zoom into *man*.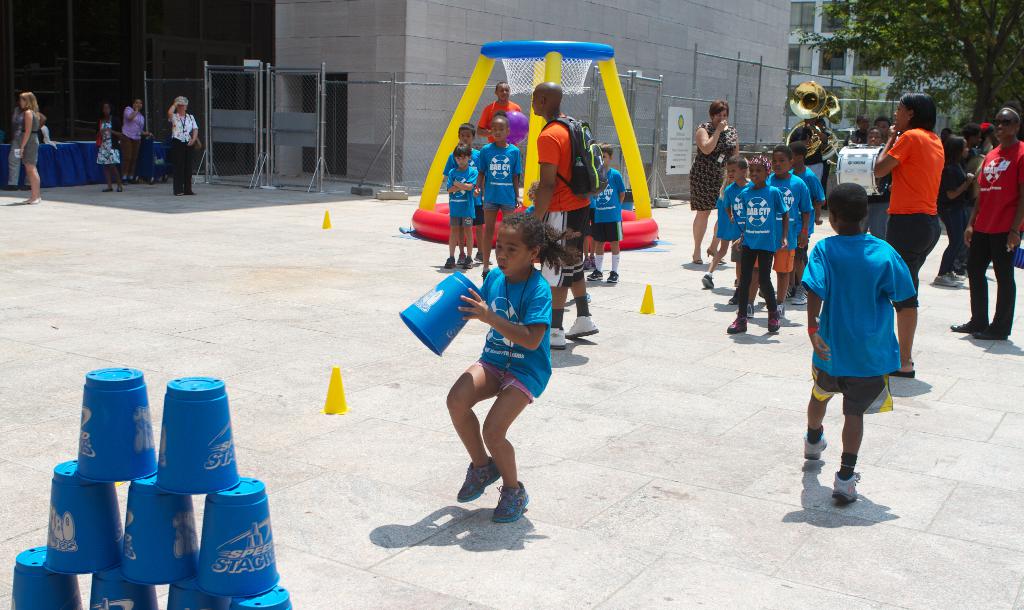
Zoom target: <region>845, 115, 870, 145</region>.
